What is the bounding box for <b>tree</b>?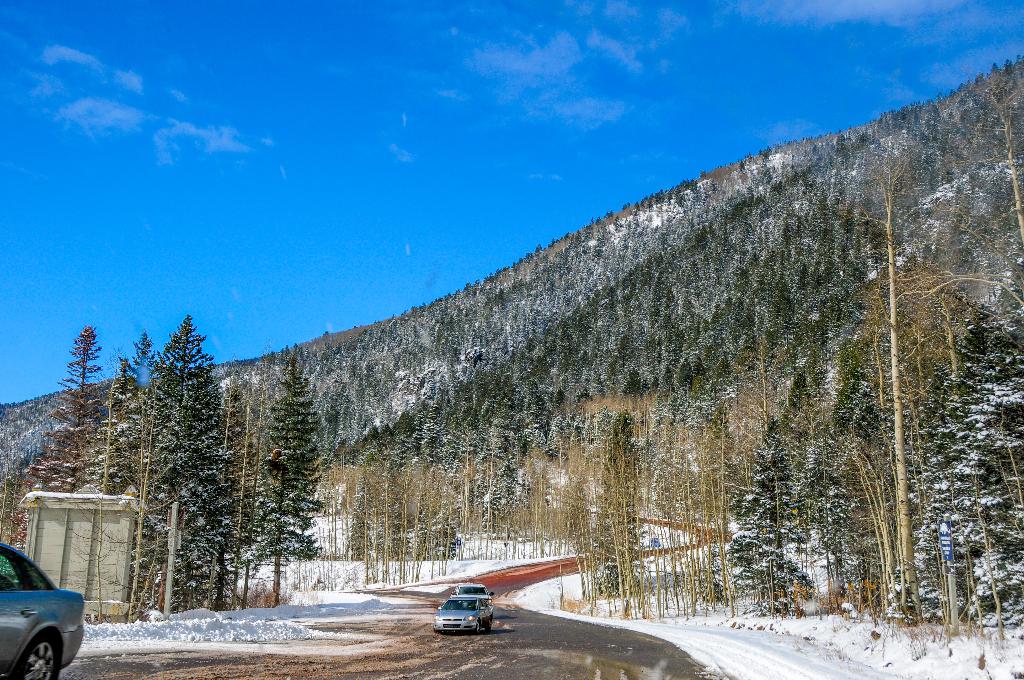
92 360 138 494.
